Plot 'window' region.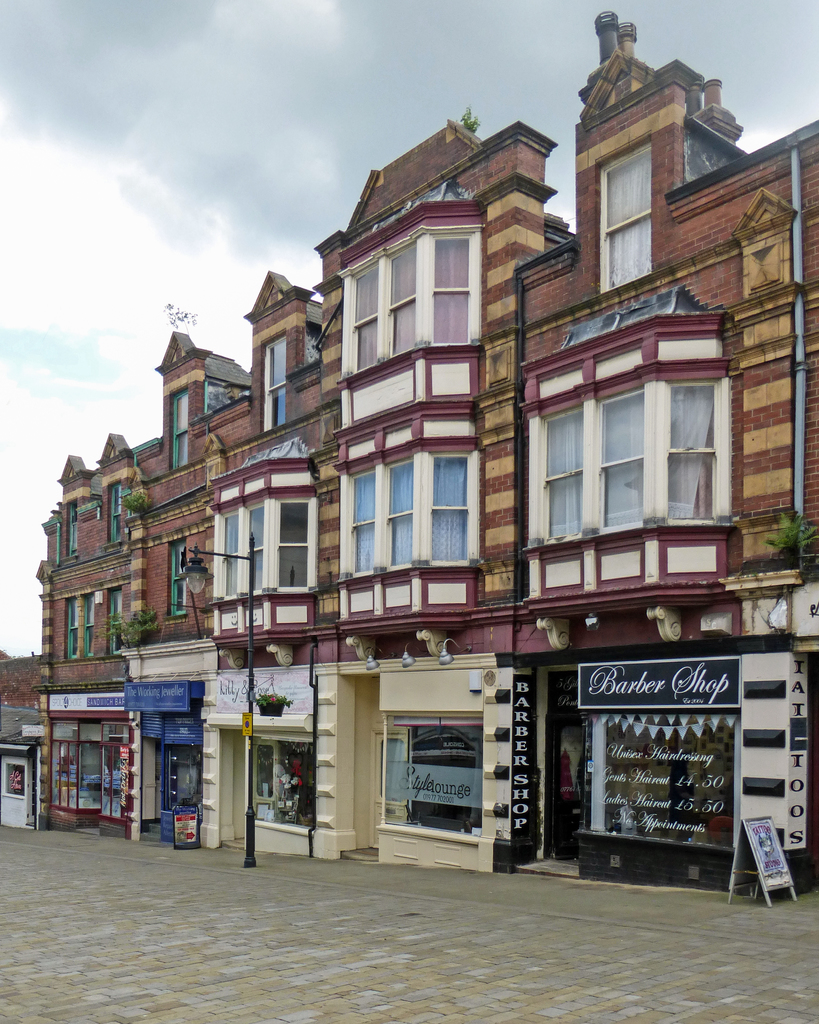
Plotted at <bbox>220, 512, 241, 594</bbox>.
